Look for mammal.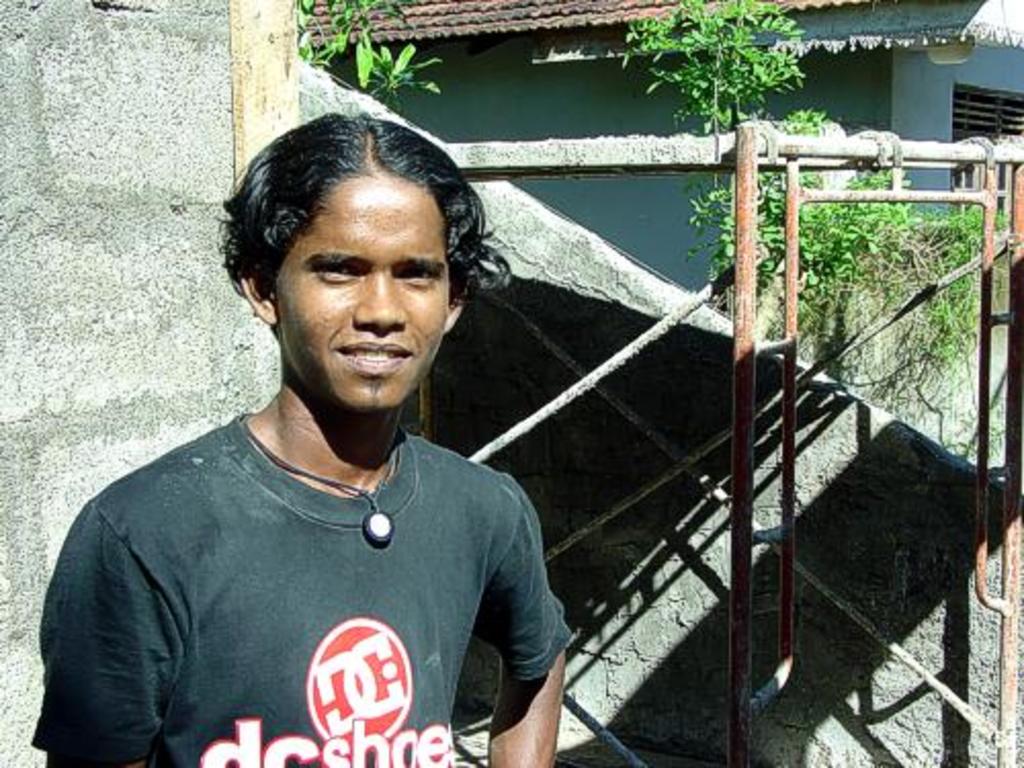
Found: 39 137 625 767.
